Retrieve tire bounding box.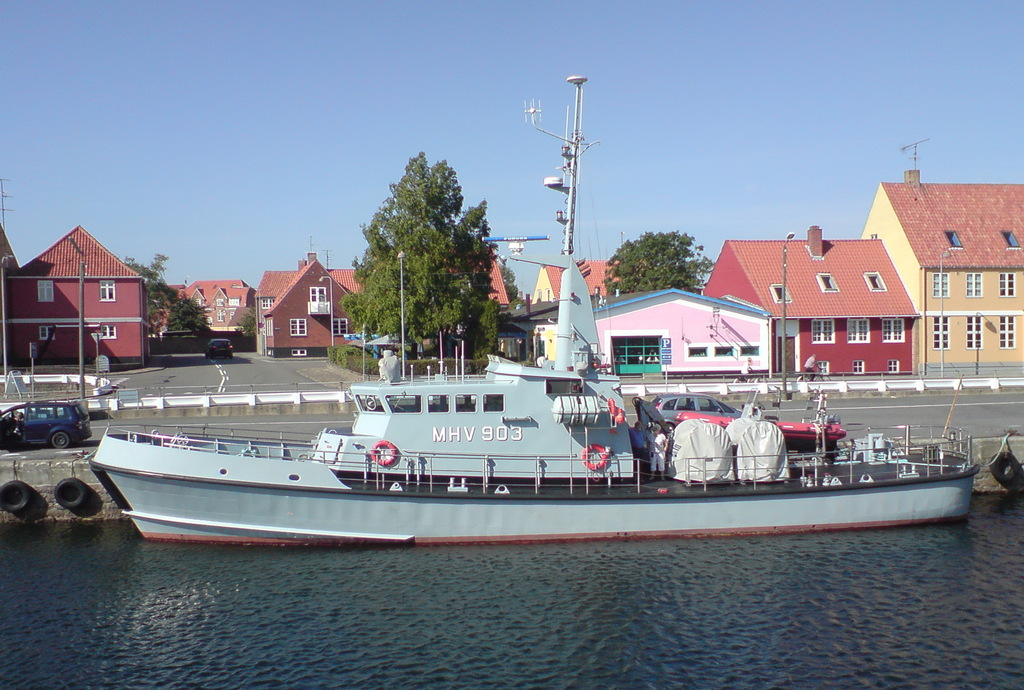
Bounding box: left=0, top=477, right=35, bottom=516.
